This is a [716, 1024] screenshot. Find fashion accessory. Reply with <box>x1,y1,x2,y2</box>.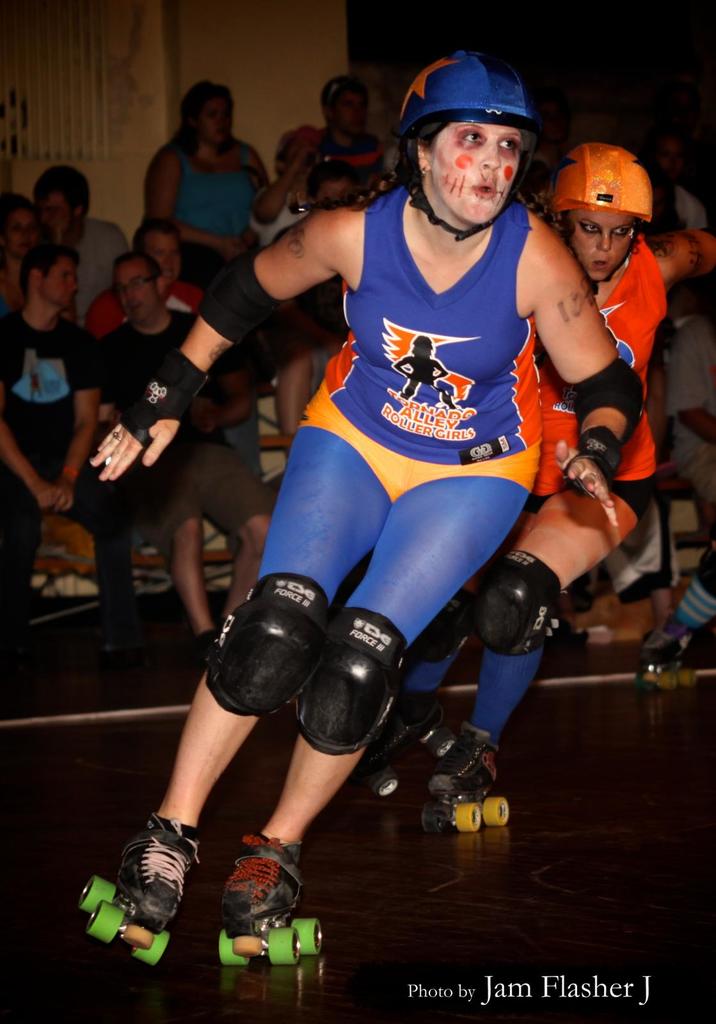
<box>414,159,431,180</box>.
